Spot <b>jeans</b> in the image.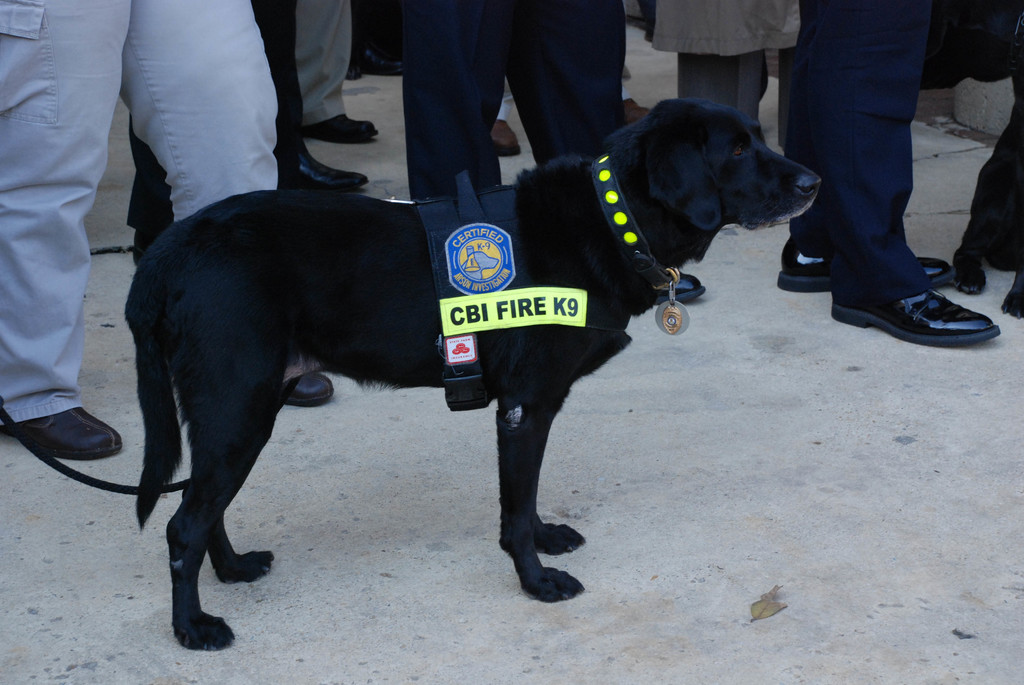
<b>jeans</b> found at [9, 27, 224, 415].
